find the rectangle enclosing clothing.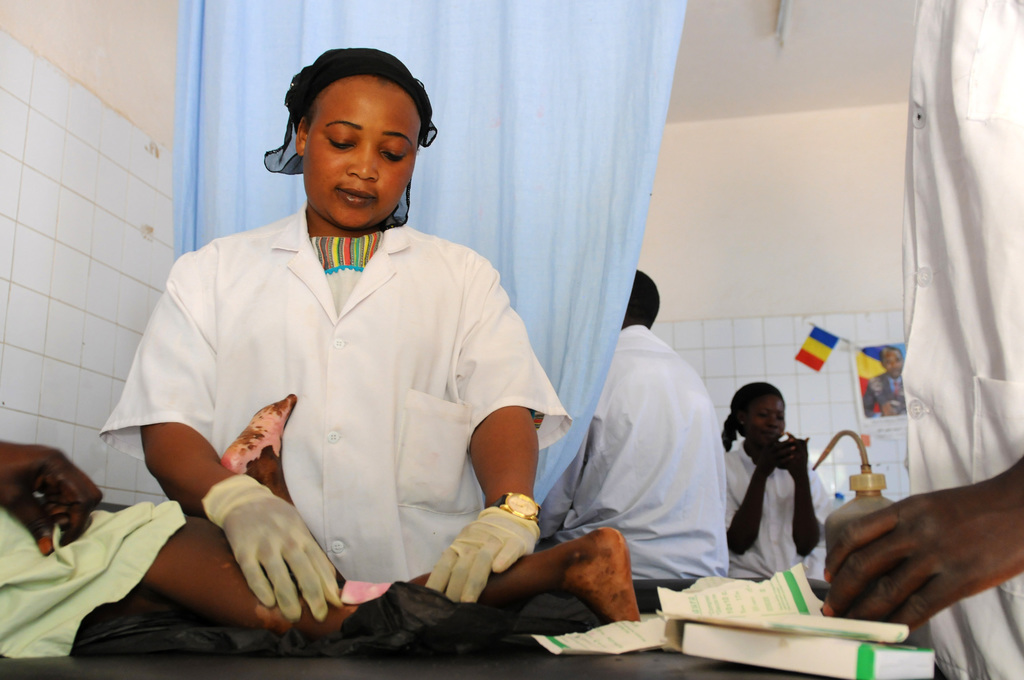
rect(709, 437, 843, 587).
